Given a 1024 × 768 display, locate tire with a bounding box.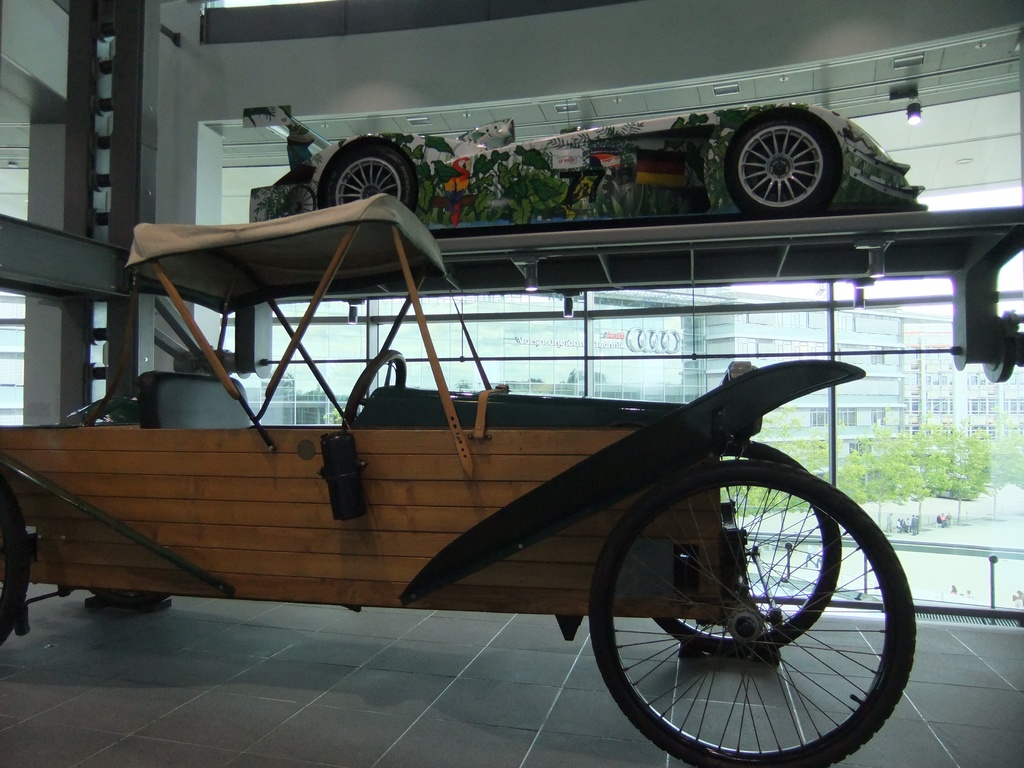
Located: 86, 586, 168, 606.
